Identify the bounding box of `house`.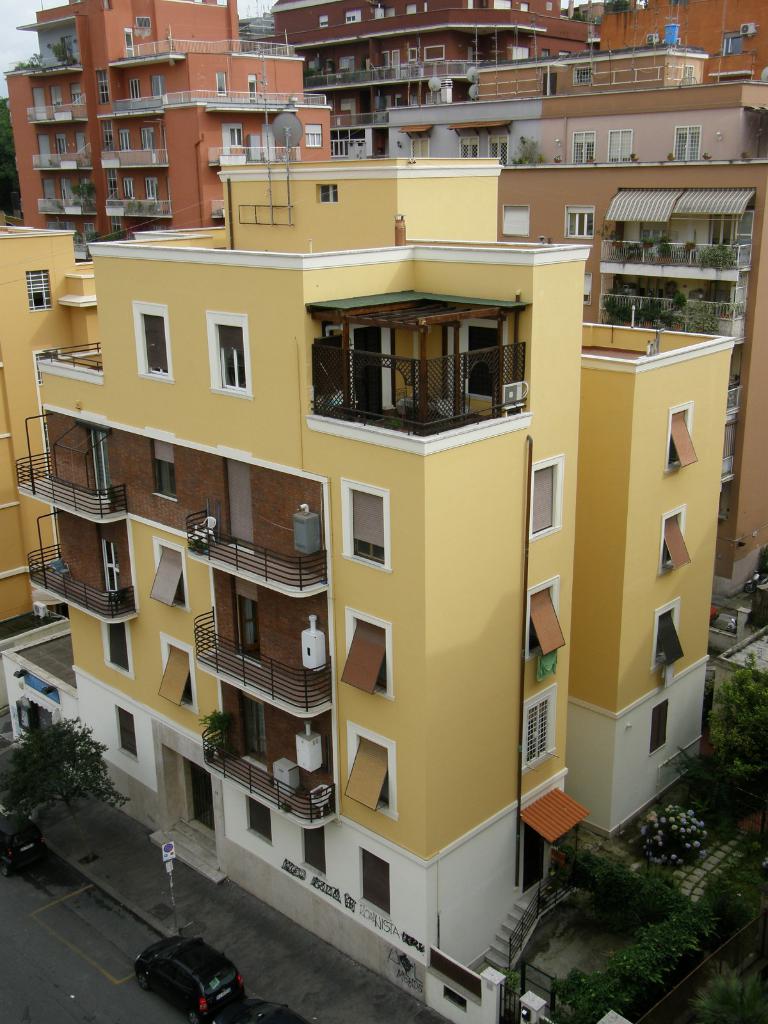
(22,155,733,974).
